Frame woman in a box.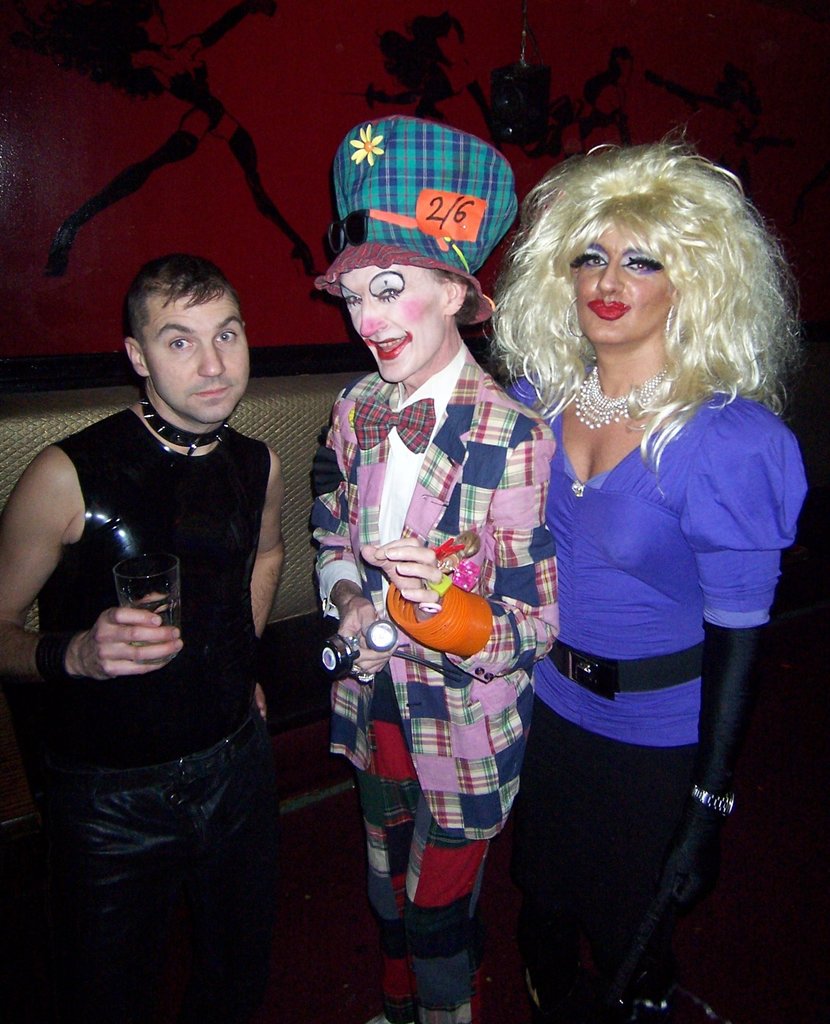
left=306, top=121, right=552, bottom=1023.
